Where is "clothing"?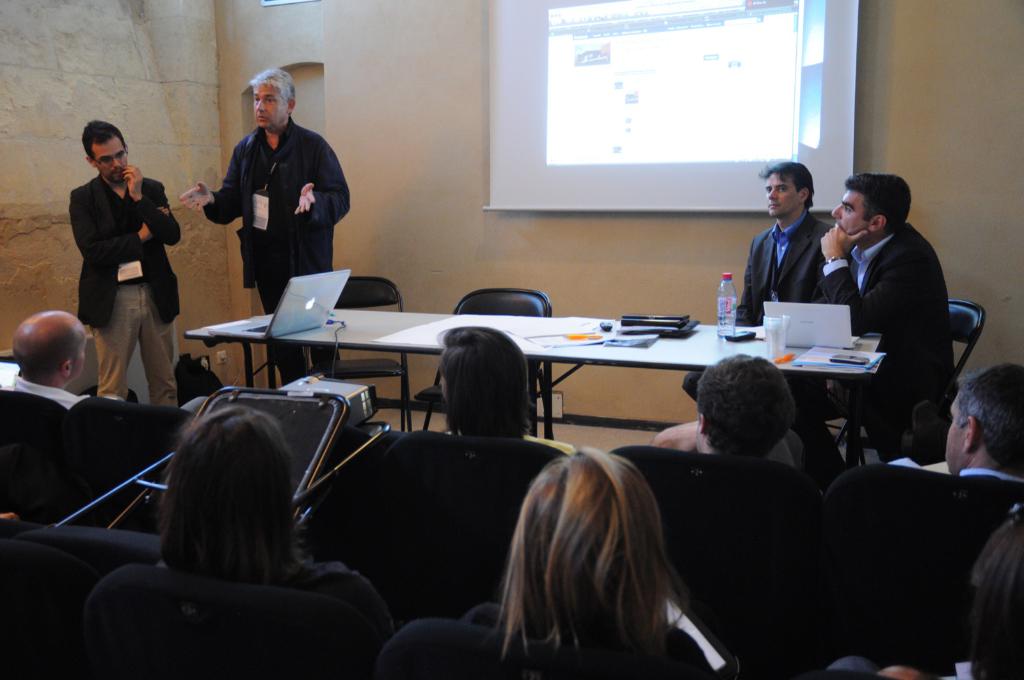
region(203, 126, 346, 381).
